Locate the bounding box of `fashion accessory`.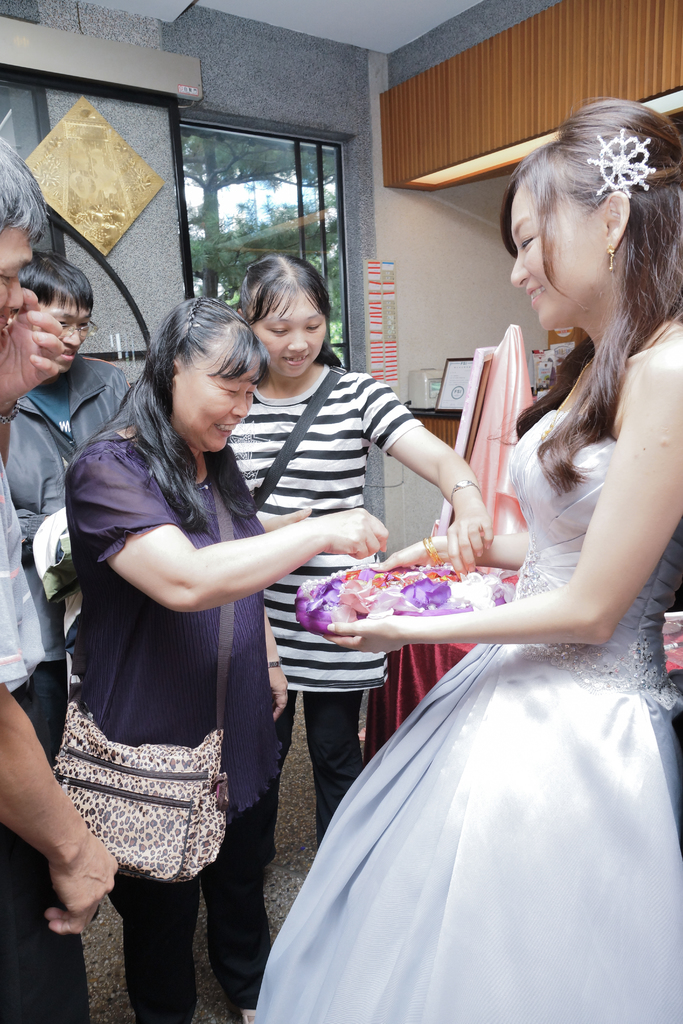
Bounding box: {"x1": 52, "y1": 480, "x2": 224, "y2": 874}.
